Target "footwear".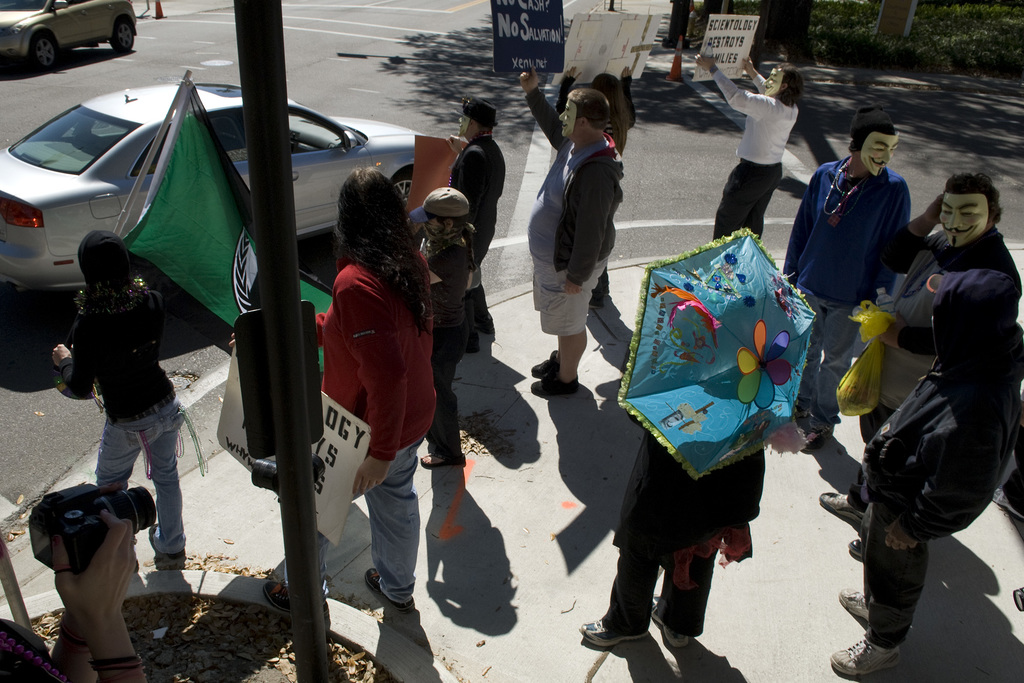
Target region: <bbox>264, 578, 333, 623</bbox>.
